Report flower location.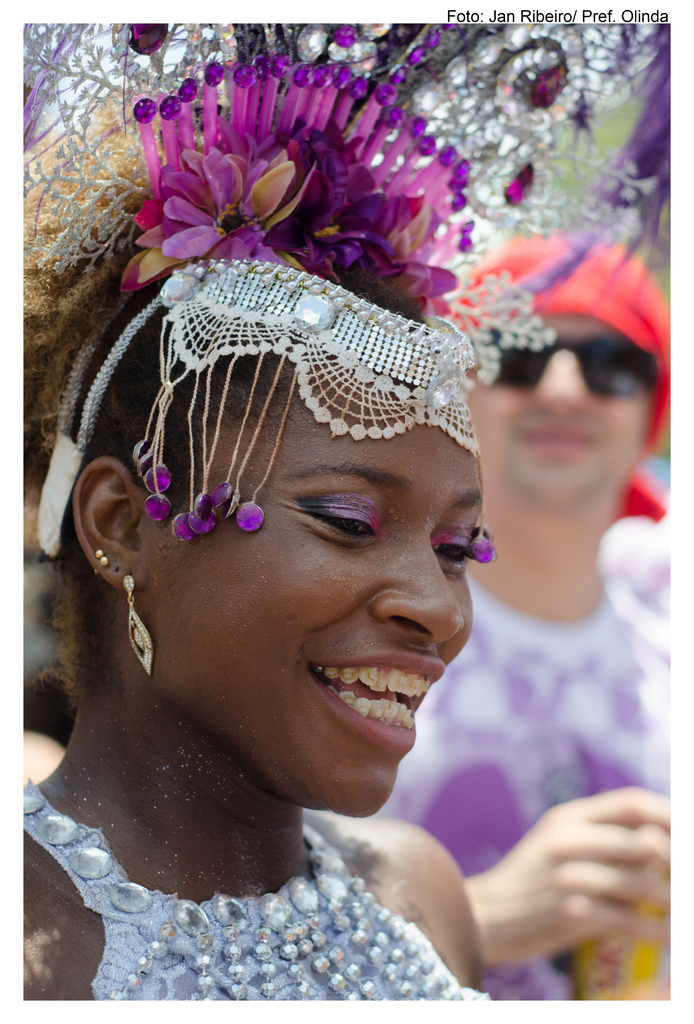
Report: <box>280,111,472,283</box>.
